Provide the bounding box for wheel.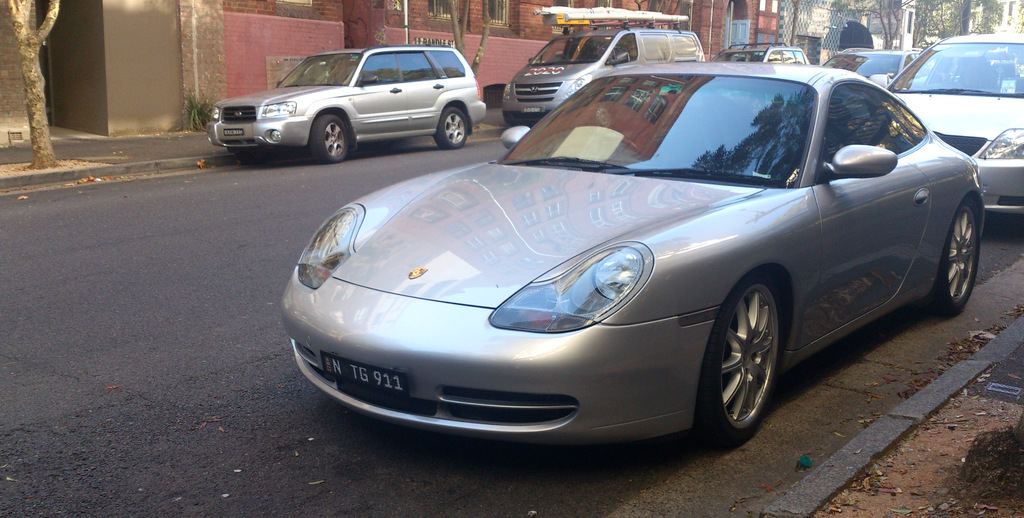
Rect(311, 113, 349, 163).
